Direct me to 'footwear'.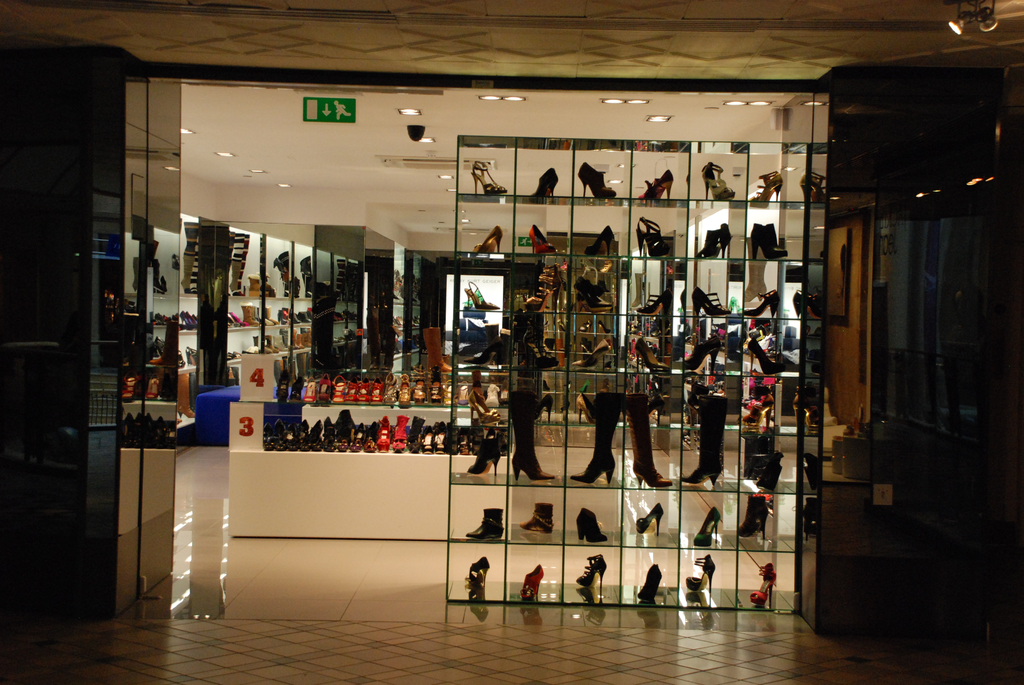
Direction: <bbox>371, 377, 386, 405</bbox>.
